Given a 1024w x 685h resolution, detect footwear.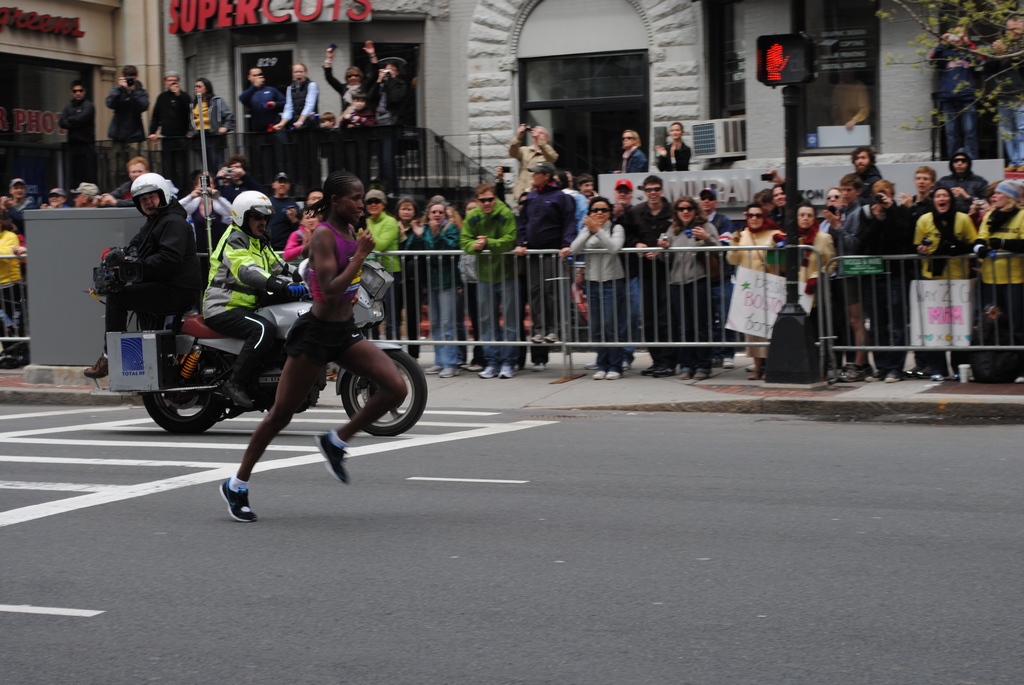
bbox=[840, 362, 874, 384].
